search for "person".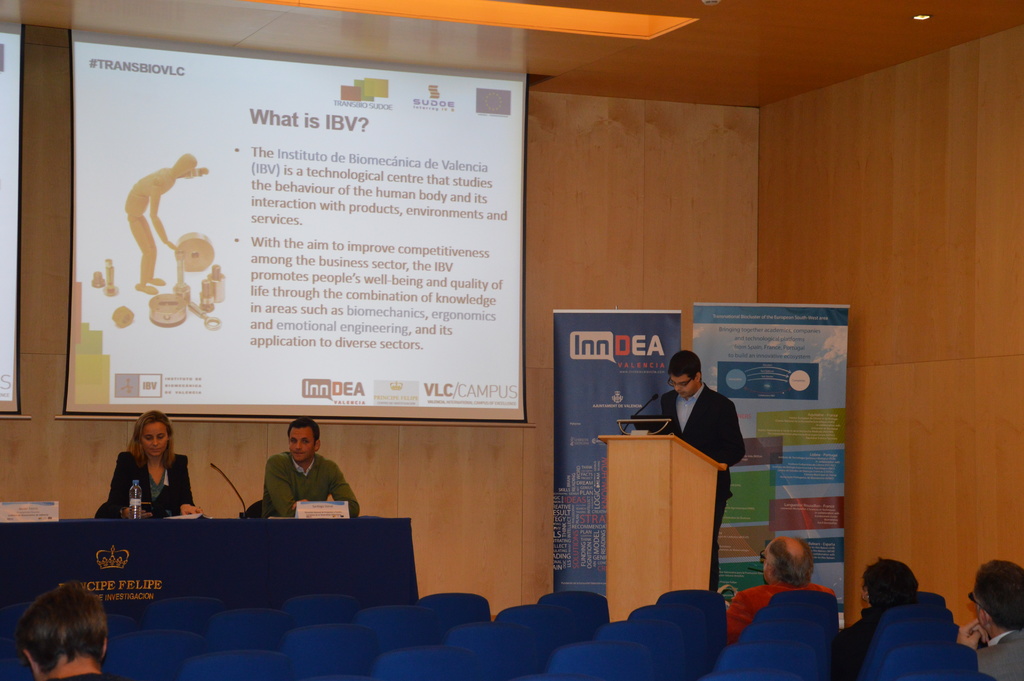
Found at locate(957, 559, 1023, 675).
